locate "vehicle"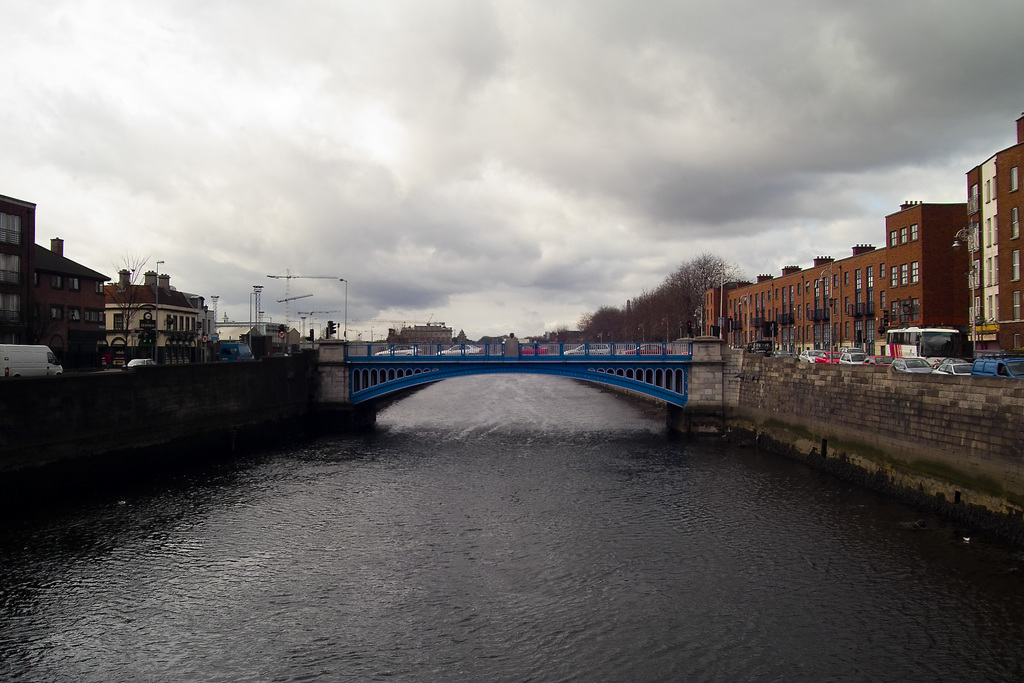
pyautogui.locateOnScreen(118, 356, 156, 372)
